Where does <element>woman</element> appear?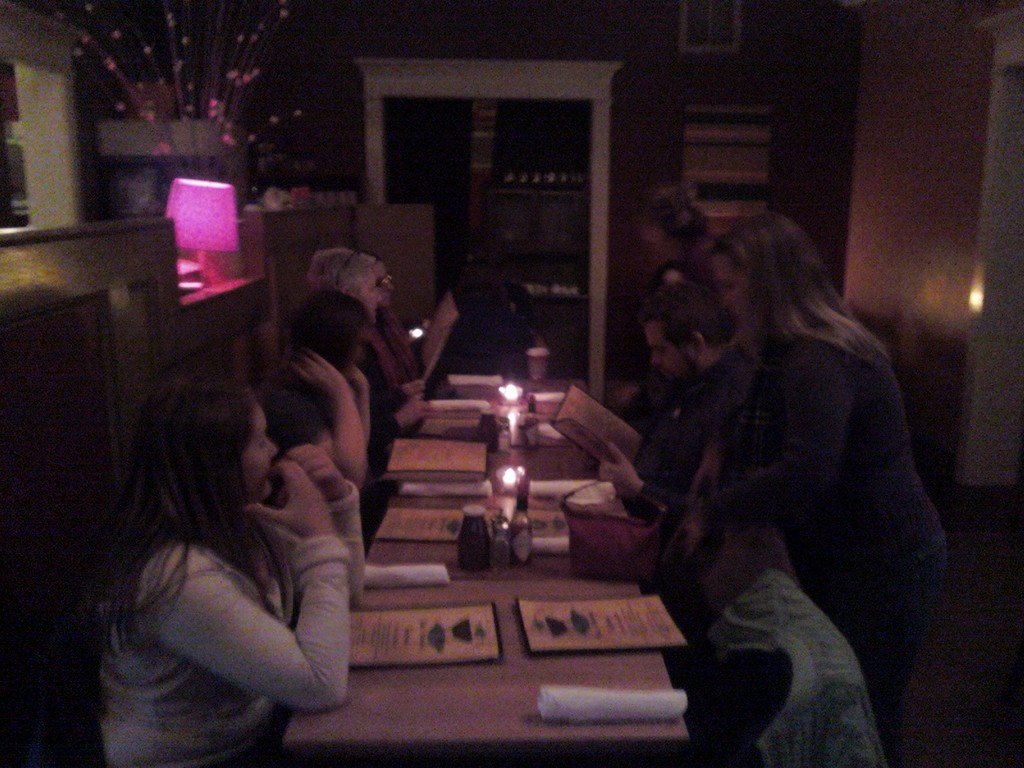
Appears at bbox=(253, 300, 397, 512).
